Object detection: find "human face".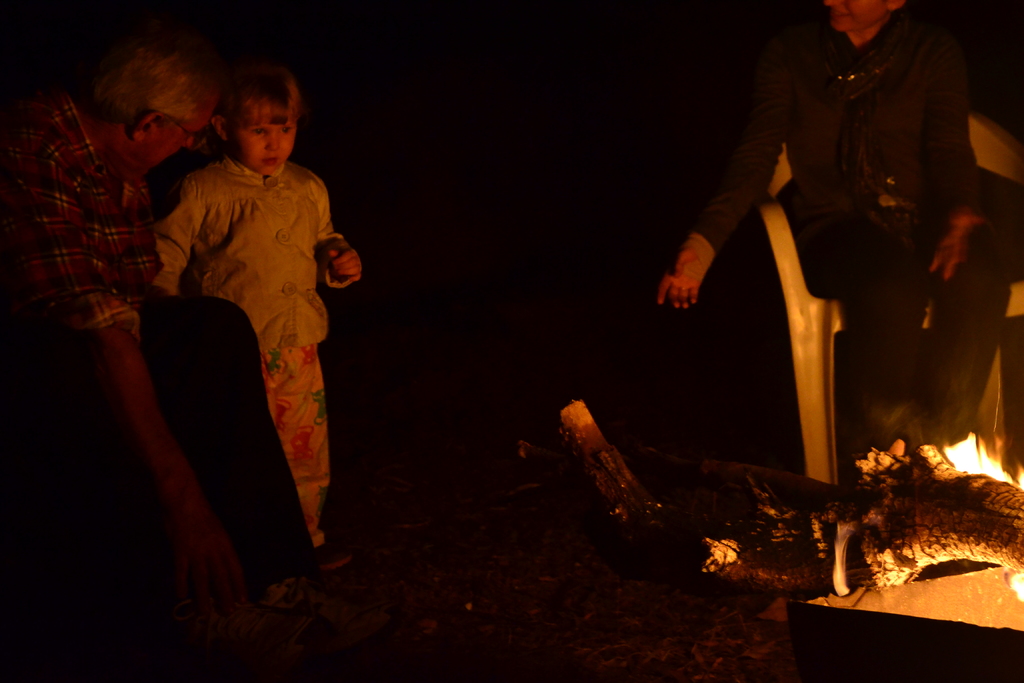
<box>148,115,204,169</box>.
